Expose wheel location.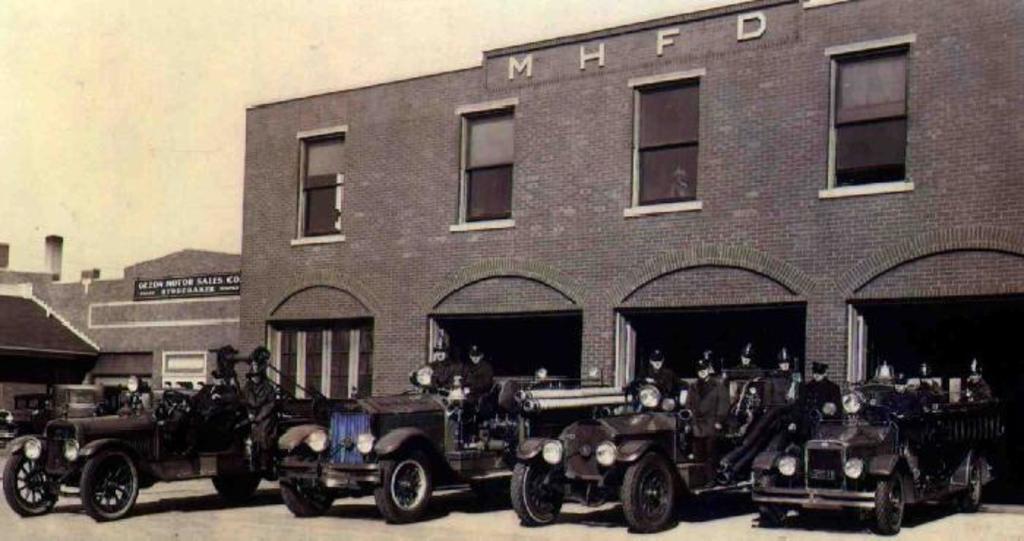
Exposed at l=752, t=465, r=791, b=521.
